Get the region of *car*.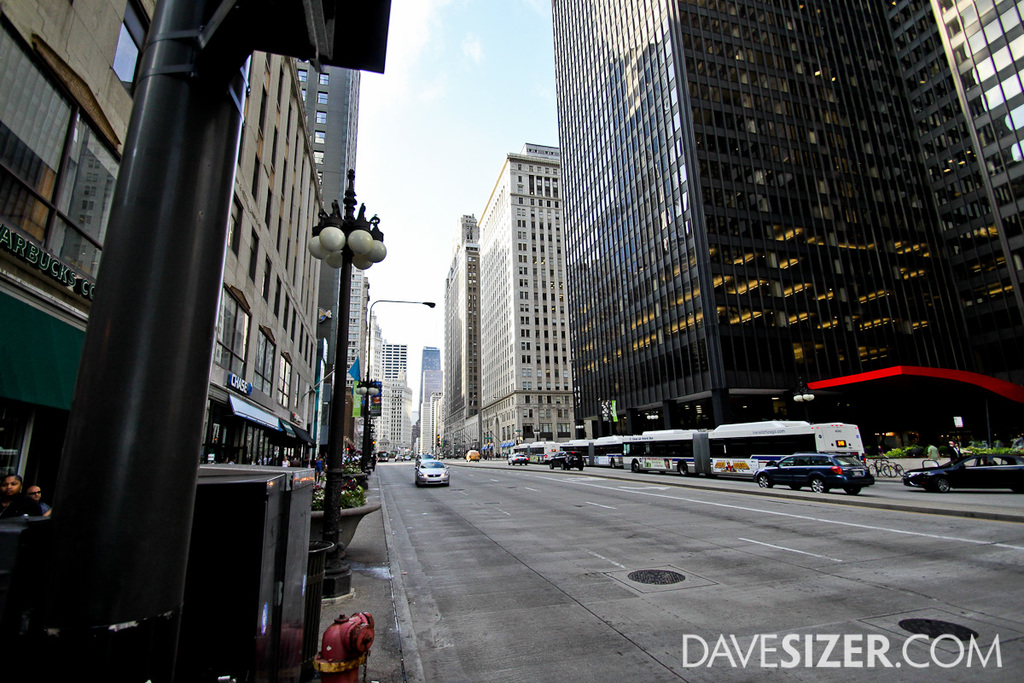
(left=466, top=452, right=475, bottom=463).
